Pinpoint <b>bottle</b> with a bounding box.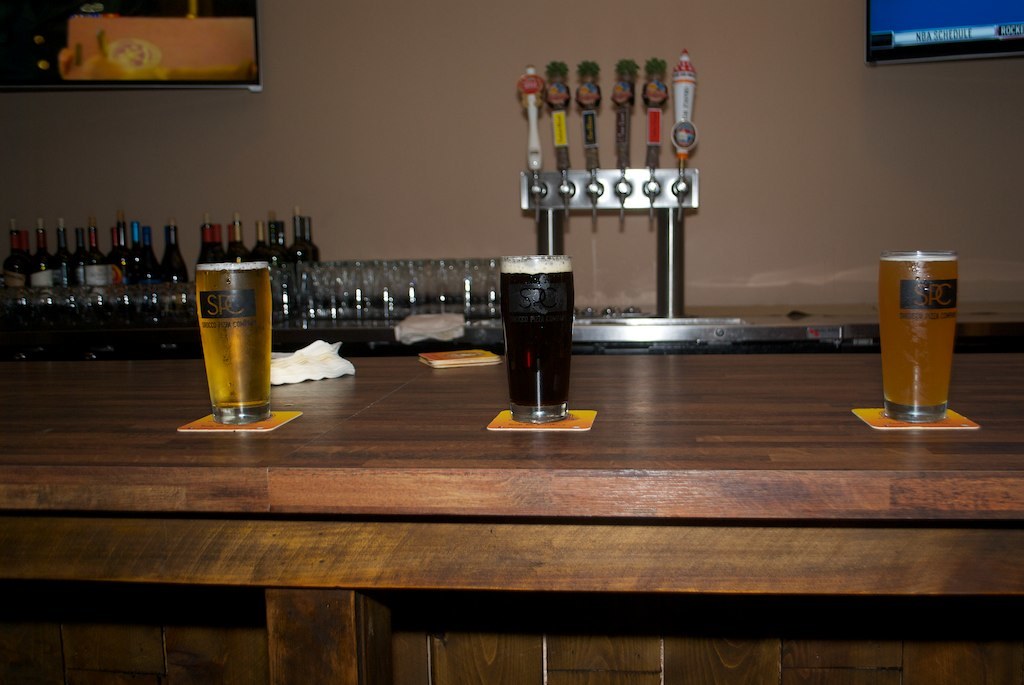
[124,222,151,307].
